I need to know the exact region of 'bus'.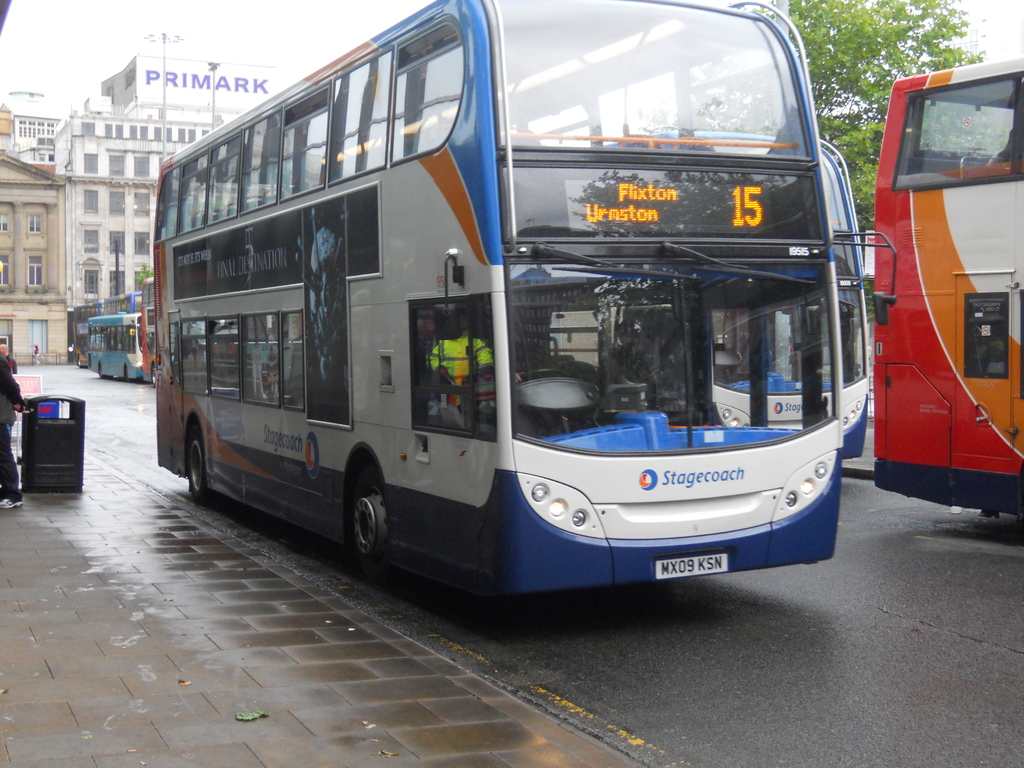
Region: bbox(501, 128, 871, 461).
